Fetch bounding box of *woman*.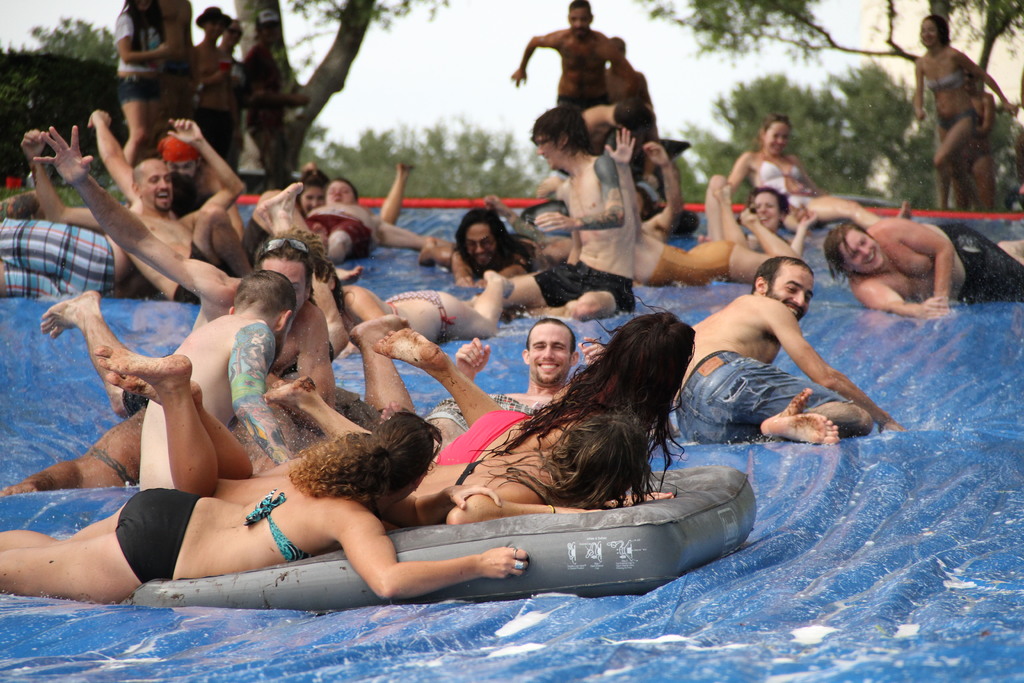
Bbox: box=[289, 251, 513, 343].
